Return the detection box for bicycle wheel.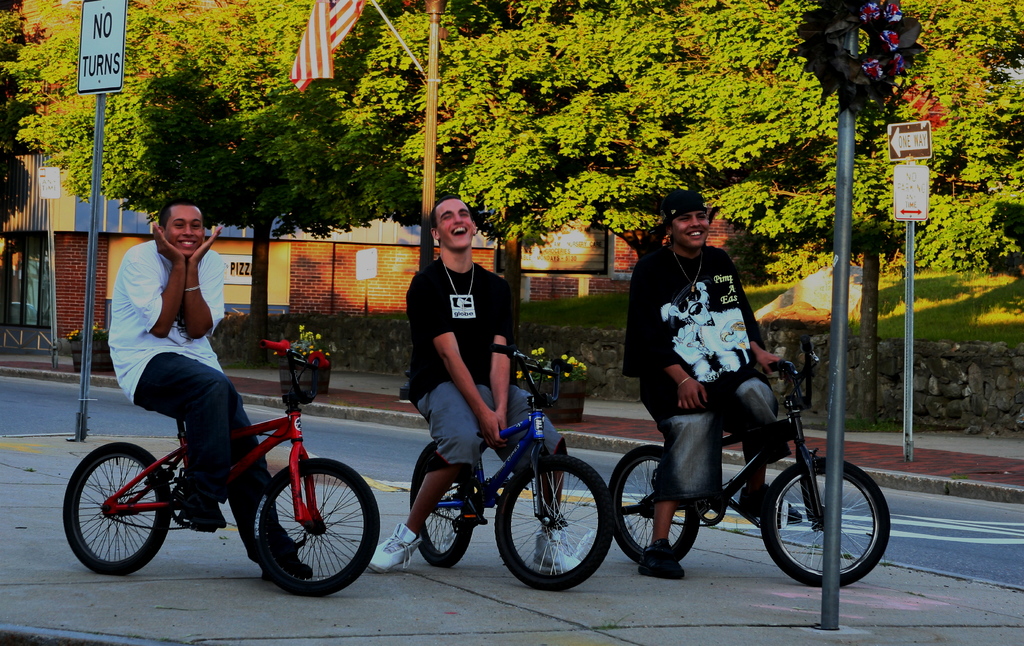
left=407, top=445, right=469, bottom=569.
